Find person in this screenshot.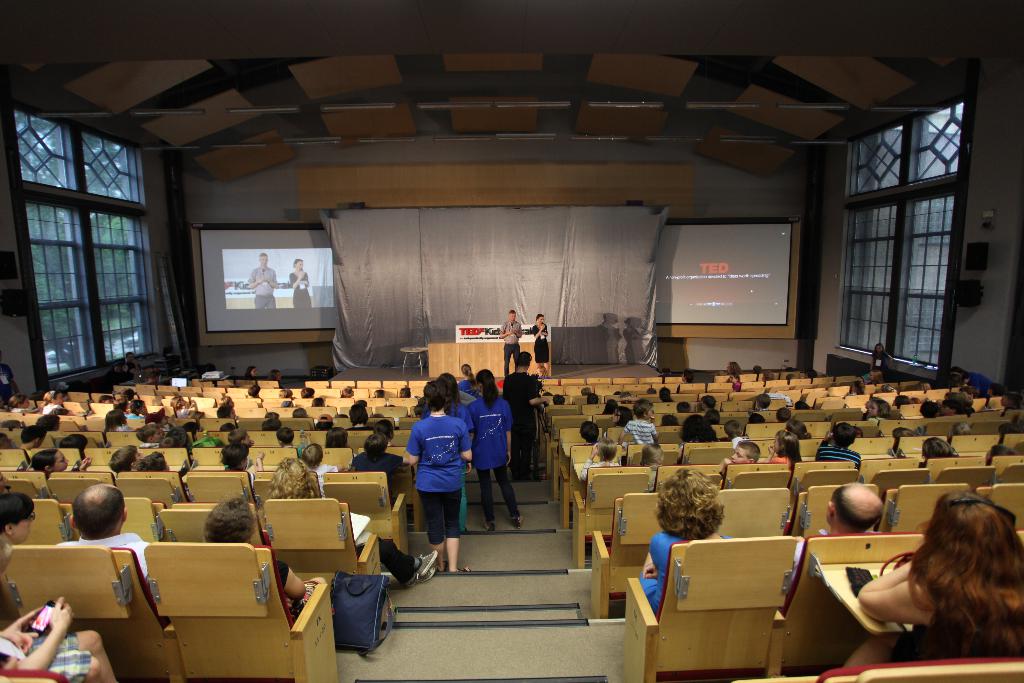
The bounding box for person is select_region(99, 361, 130, 392).
